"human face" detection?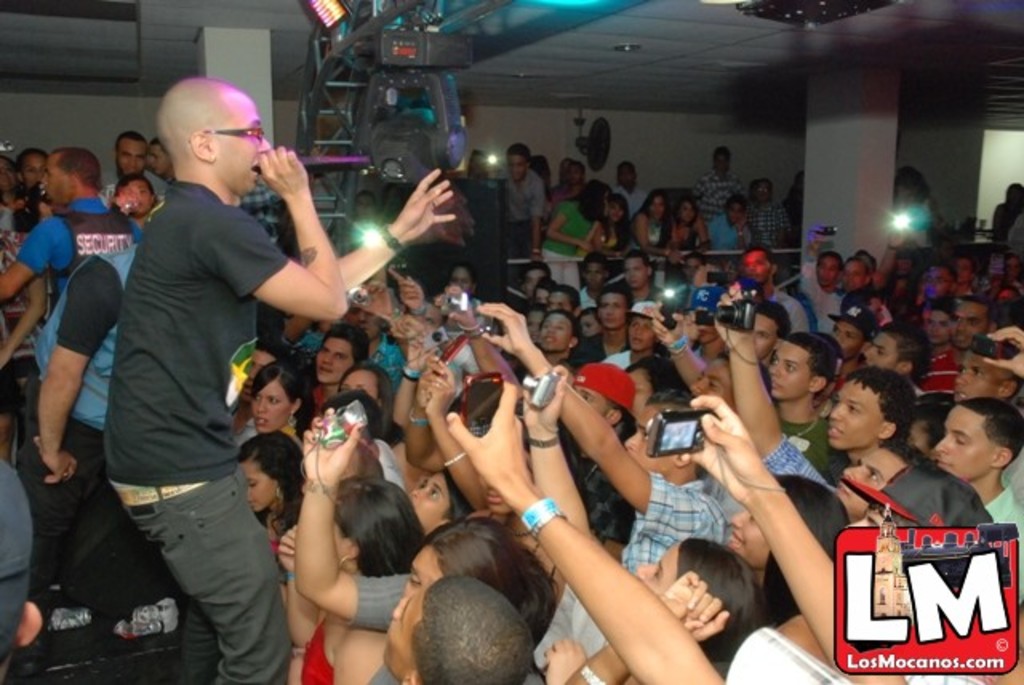
bbox=[952, 298, 987, 346]
